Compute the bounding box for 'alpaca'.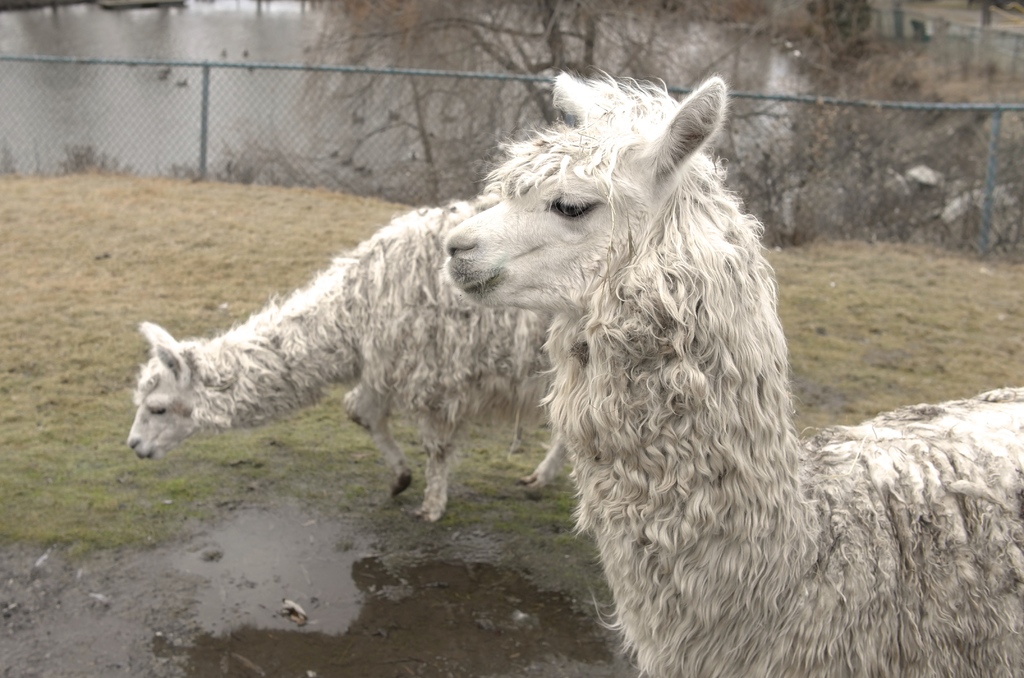
<region>429, 56, 1023, 677</region>.
